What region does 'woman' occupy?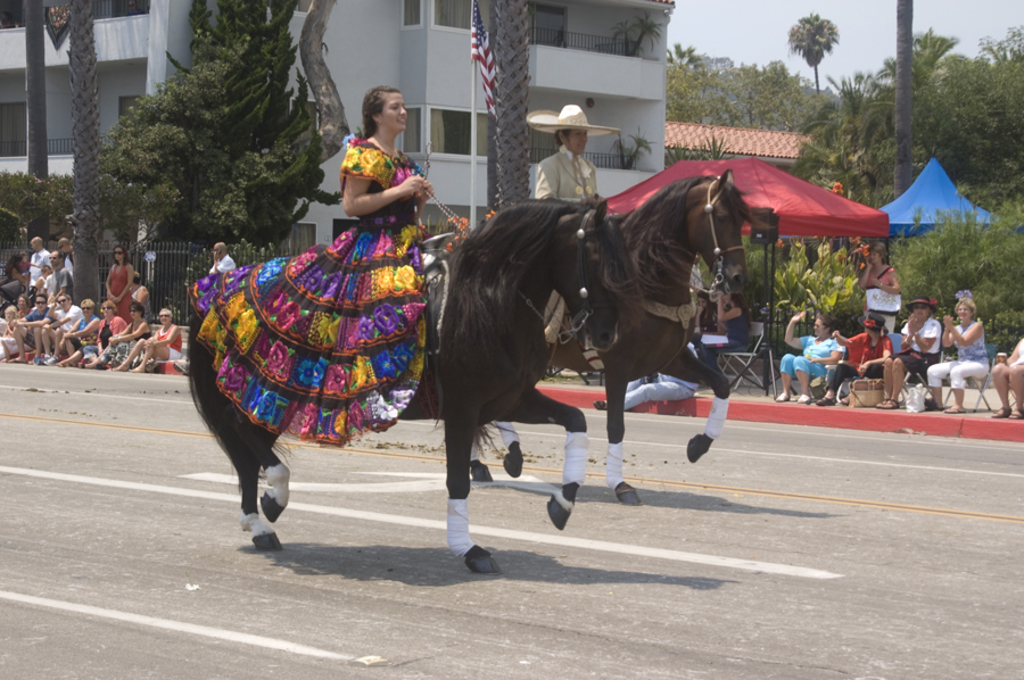
left=118, top=305, right=185, bottom=368.
